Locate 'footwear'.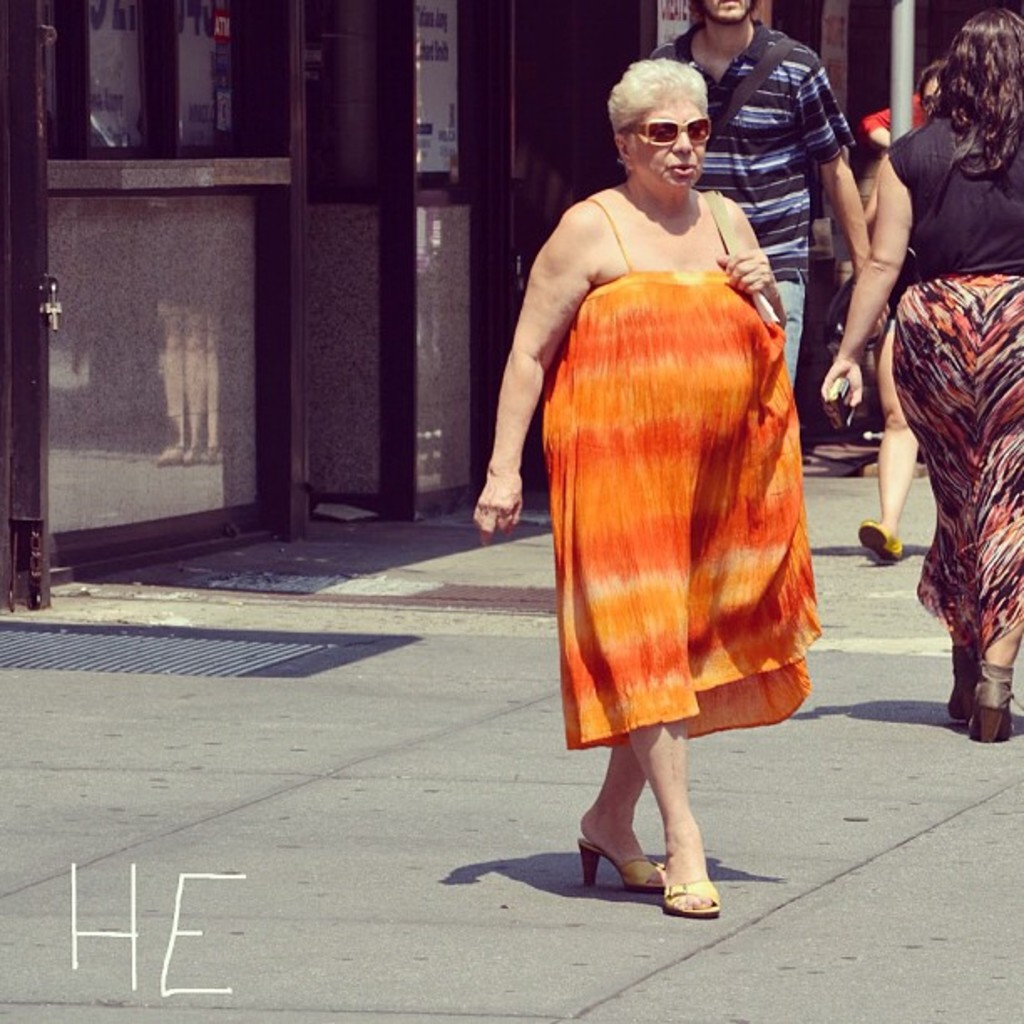
Bounding box: {"left": 654, "top": 882, "right": 716, "bottom": 919}.
